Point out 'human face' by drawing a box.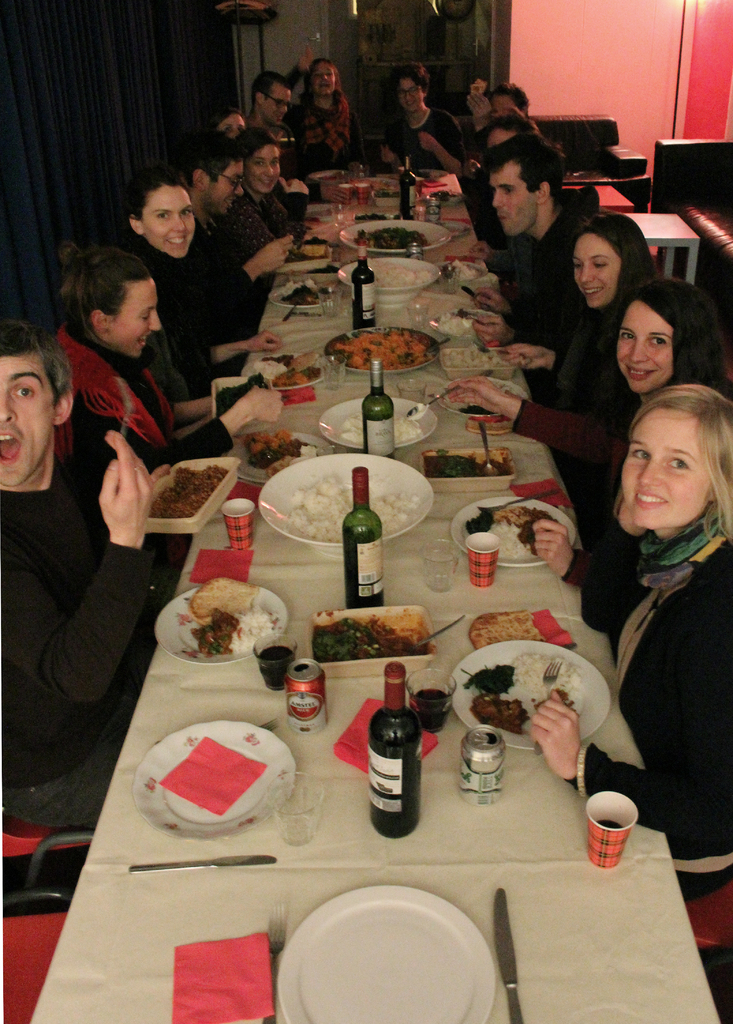
left=396, top=76, right=424, bottom=110.
